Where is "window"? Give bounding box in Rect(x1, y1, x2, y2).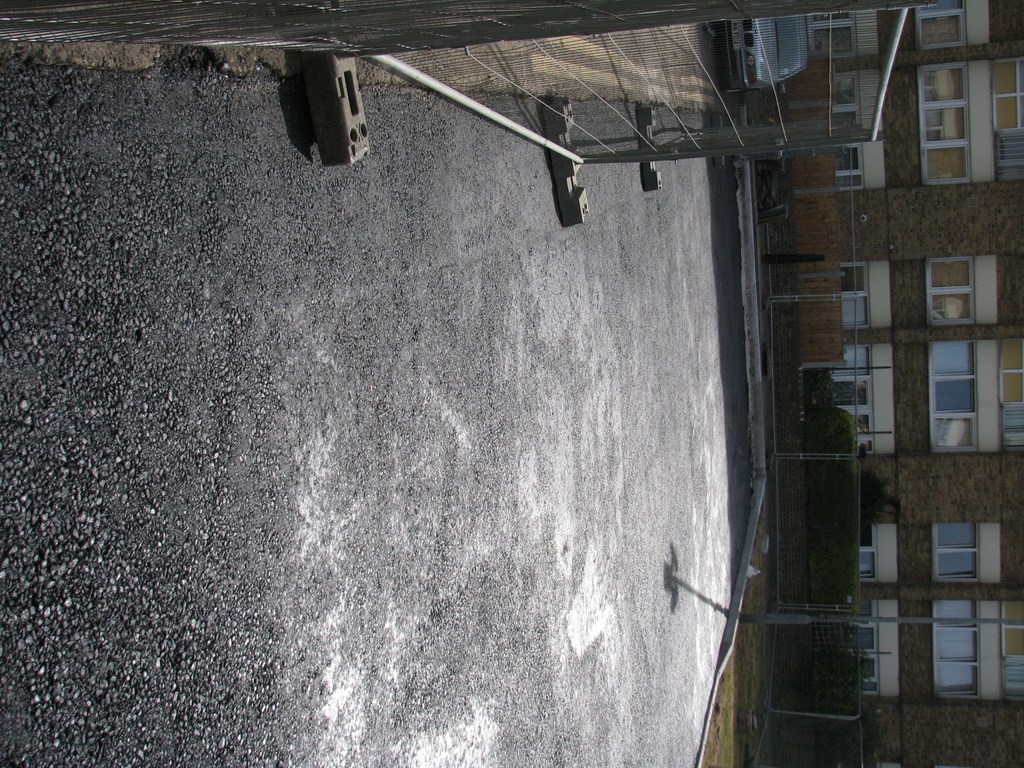
Rect(991, 53, 1023, 179).
